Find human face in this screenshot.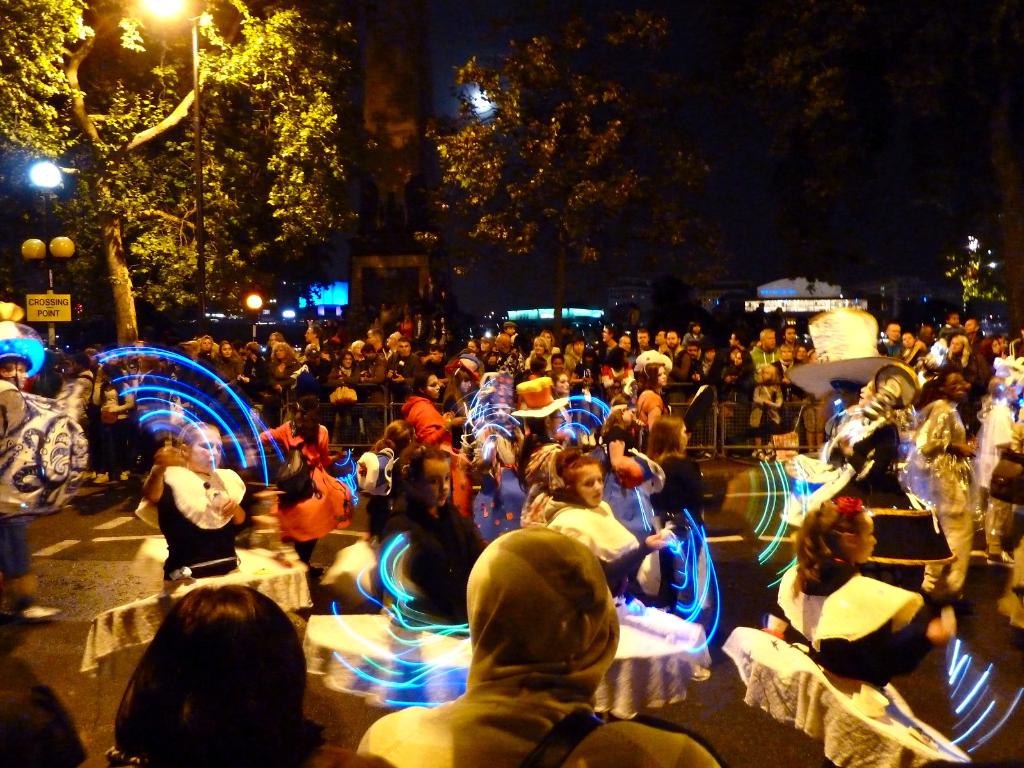
The bounding box for human face is <region>637, 332, 650, 347</region>.
